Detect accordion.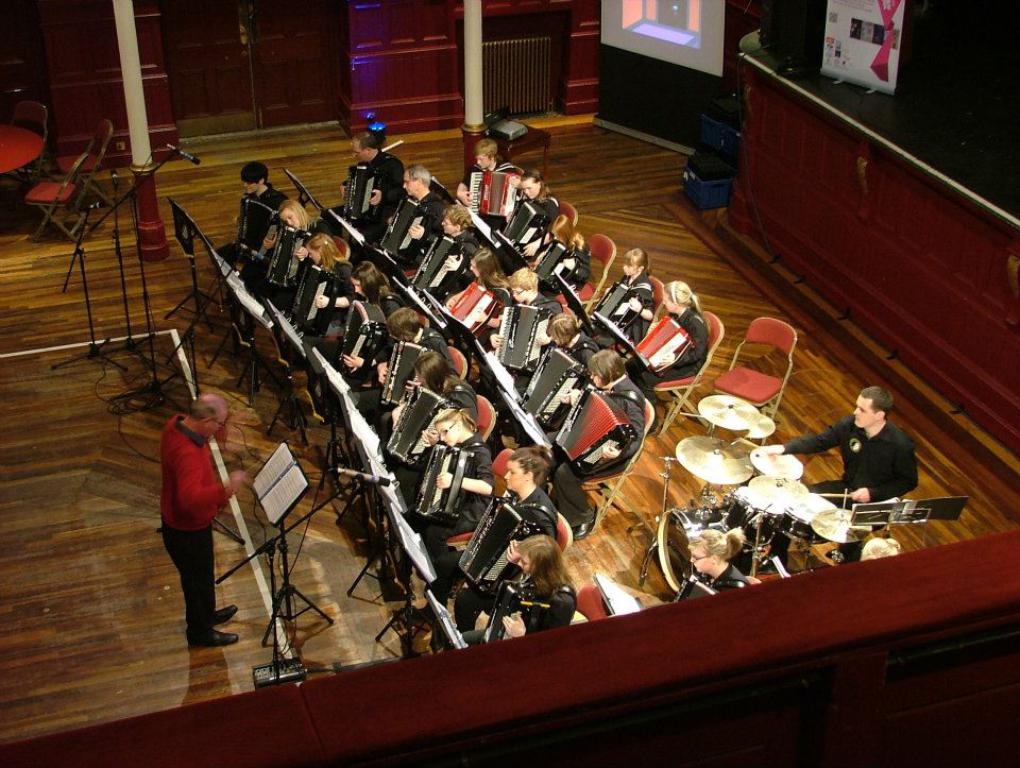
Detected at (447, 278, 503, 336).
